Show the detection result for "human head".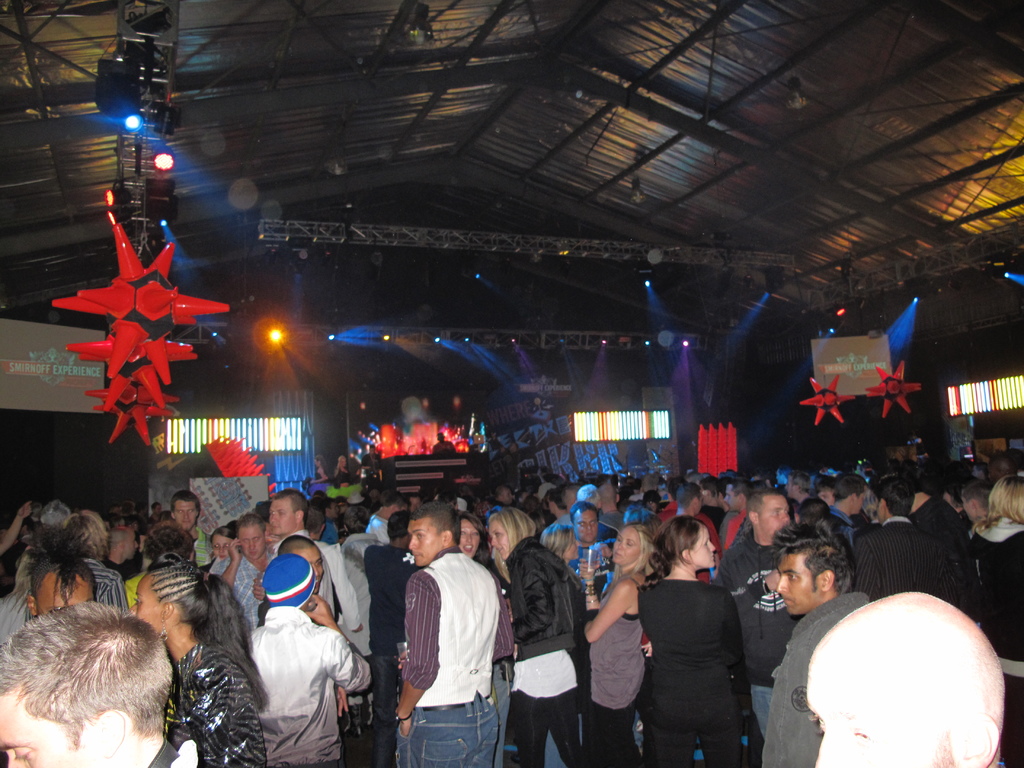
<region>405, 502, 465, 567</region>.
